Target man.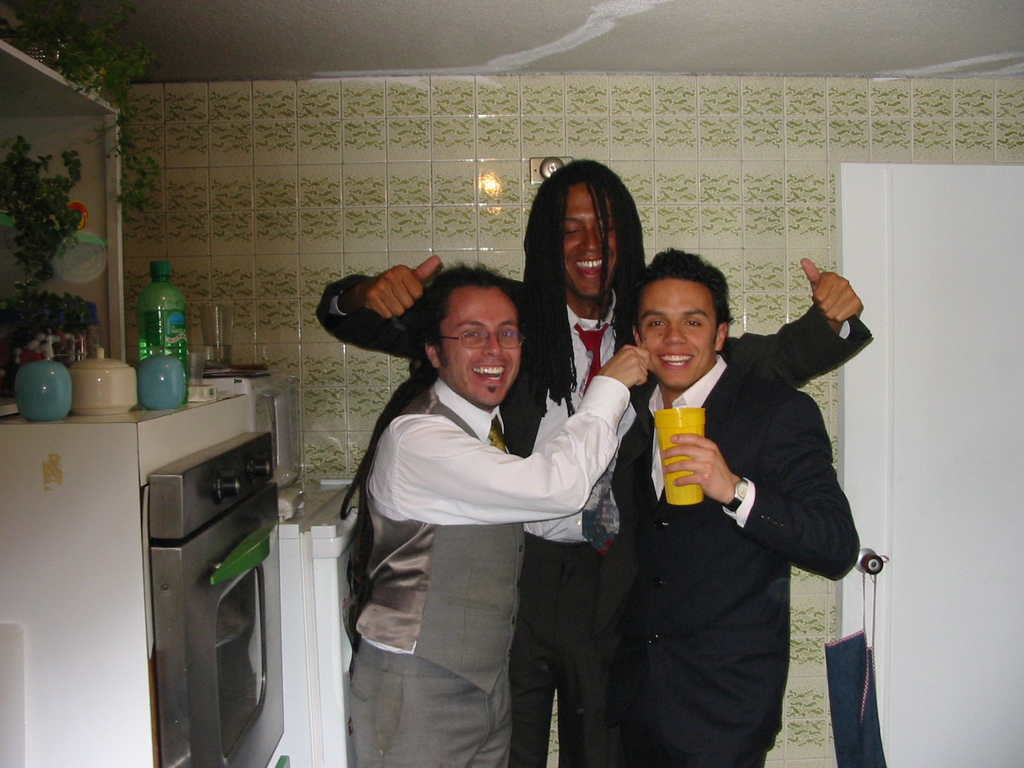
Target region: bbox(352, 259, 650, 767).
